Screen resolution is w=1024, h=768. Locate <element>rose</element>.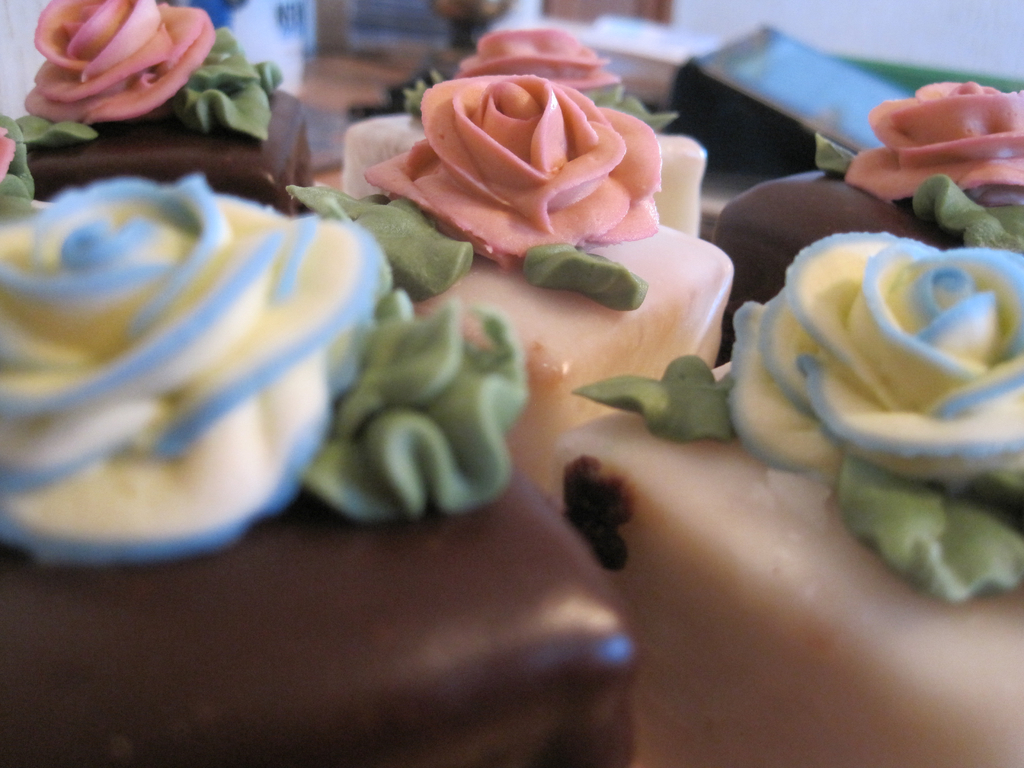
<box>842,74,1023,209</box>.
